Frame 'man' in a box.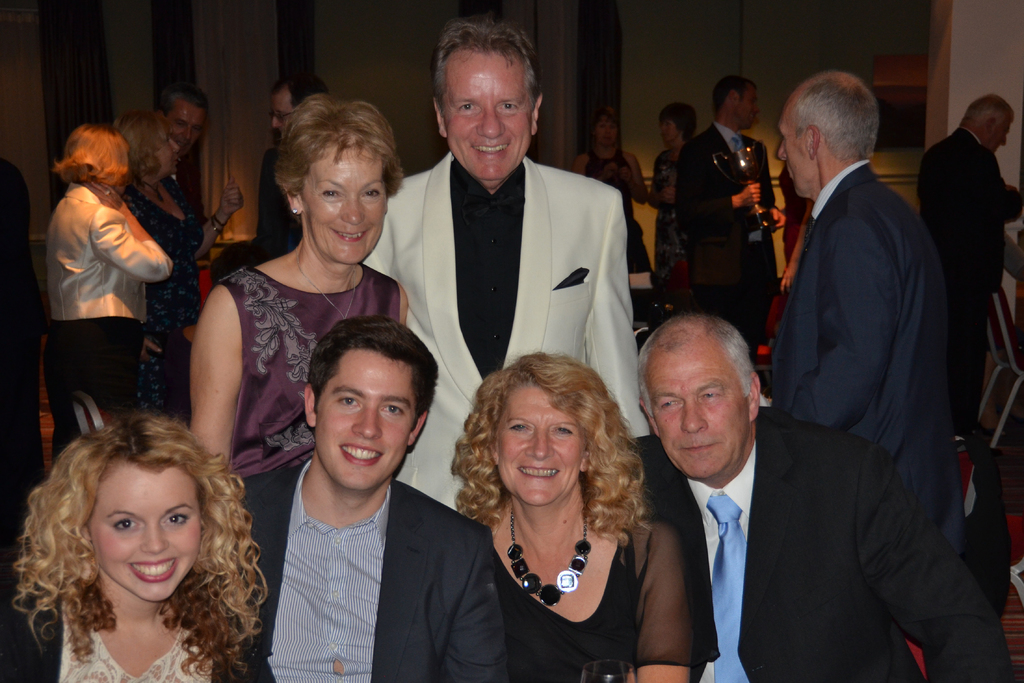
BBox(147, 82, 209, 206).
